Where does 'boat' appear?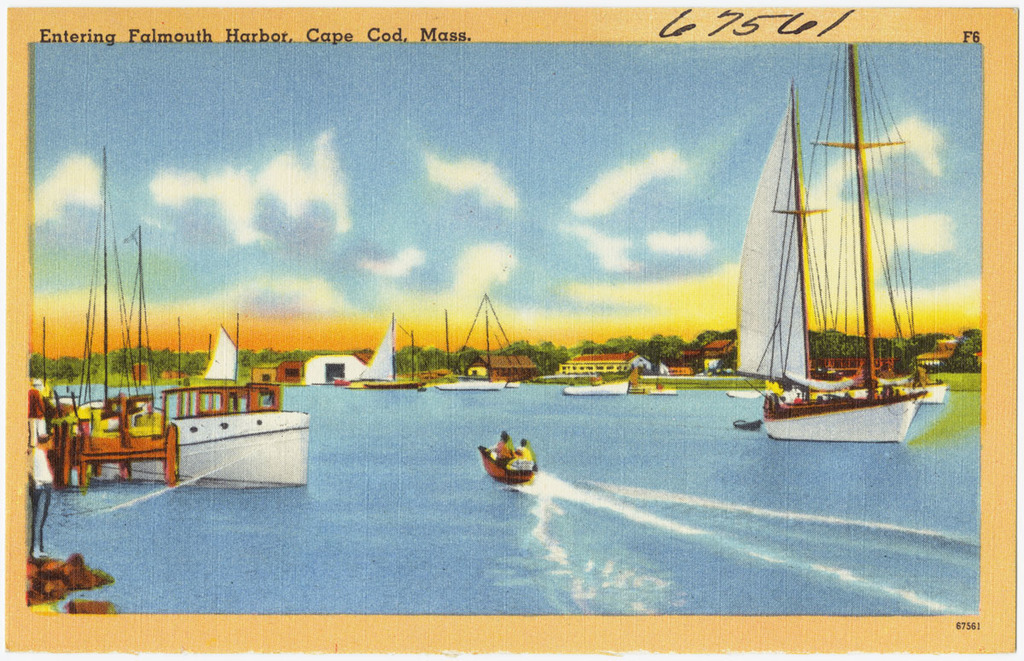
Appears at bbox(436, 380, 506, 391).
